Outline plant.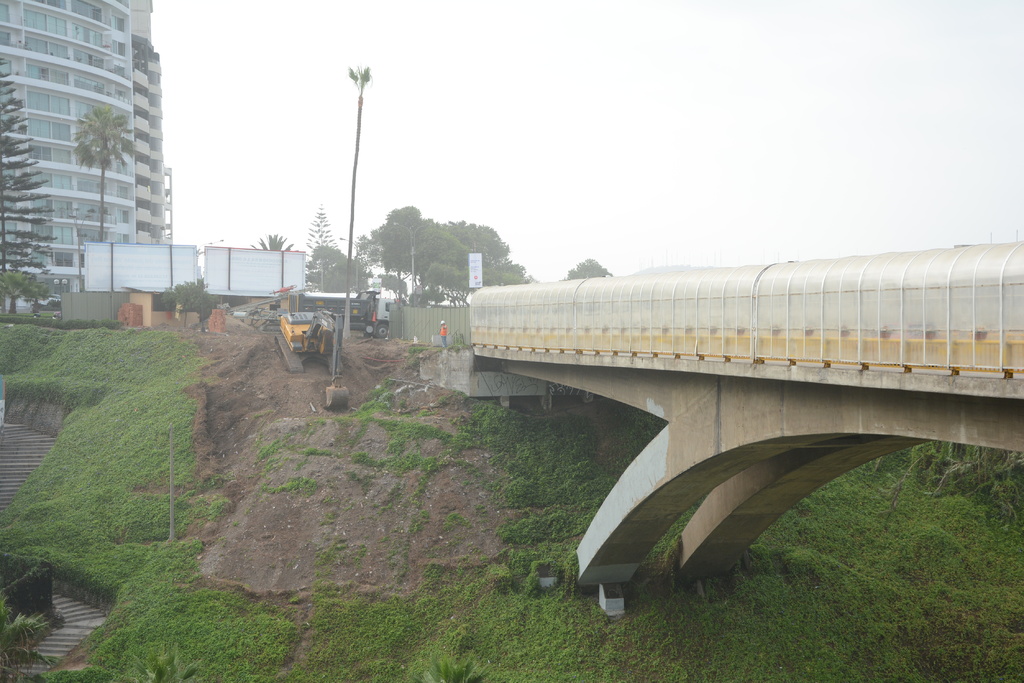
Outline: (left=410, top=344, right=422, bottom=354).
